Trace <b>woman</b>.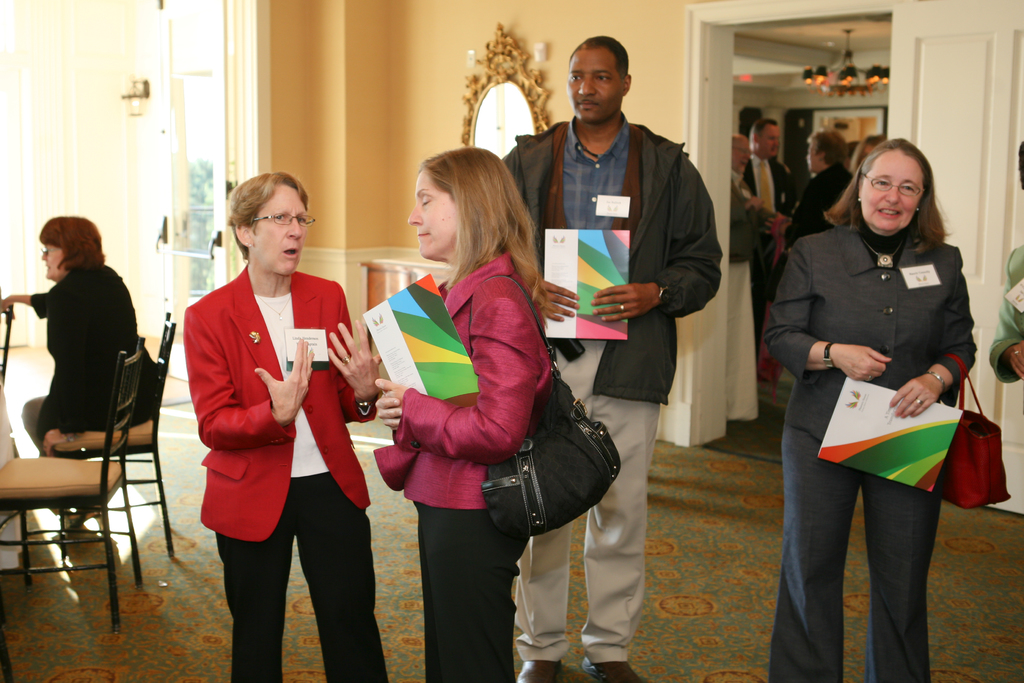
Traced to pyautogui.locateOnScreen(372, 145, 561, 681).
